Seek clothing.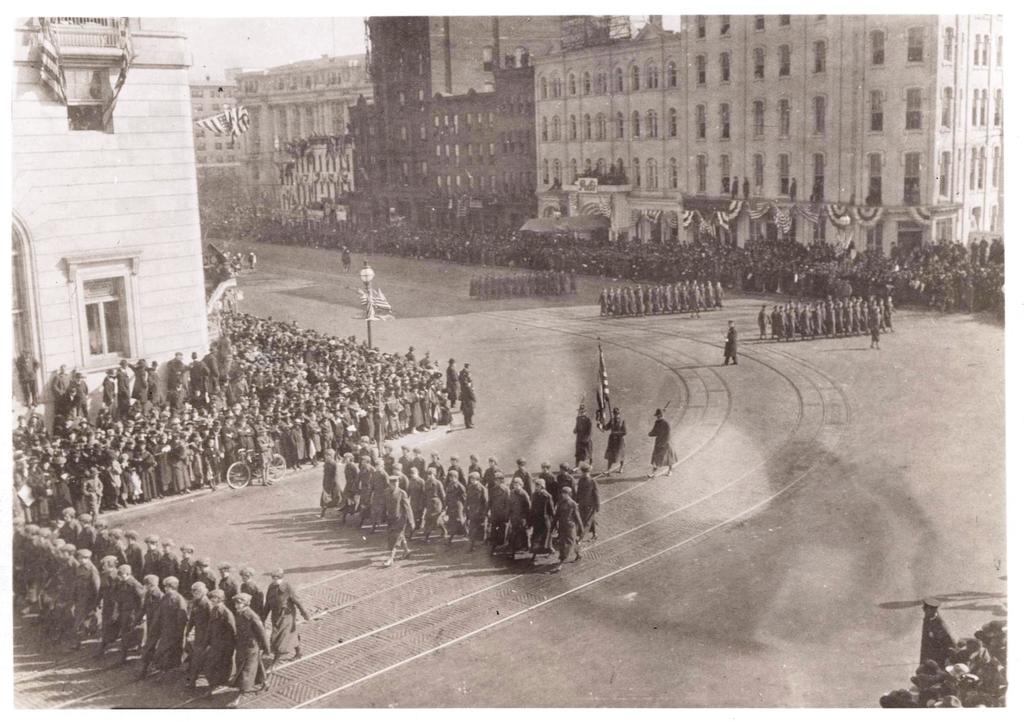
132/371/152/404.
